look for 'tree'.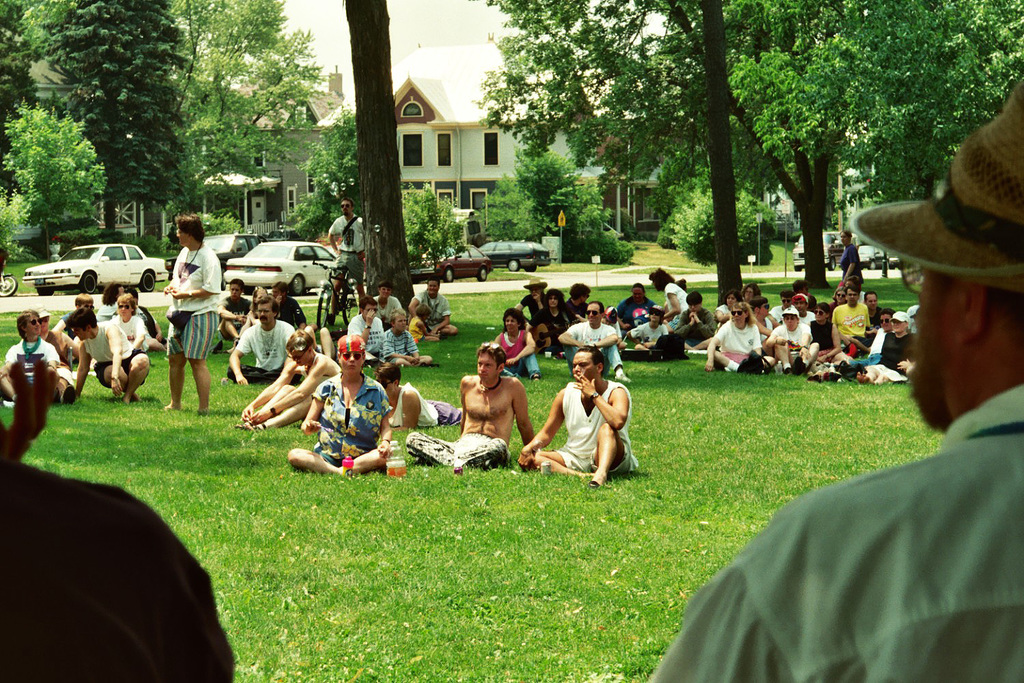
Found: 0/0/51/151.
